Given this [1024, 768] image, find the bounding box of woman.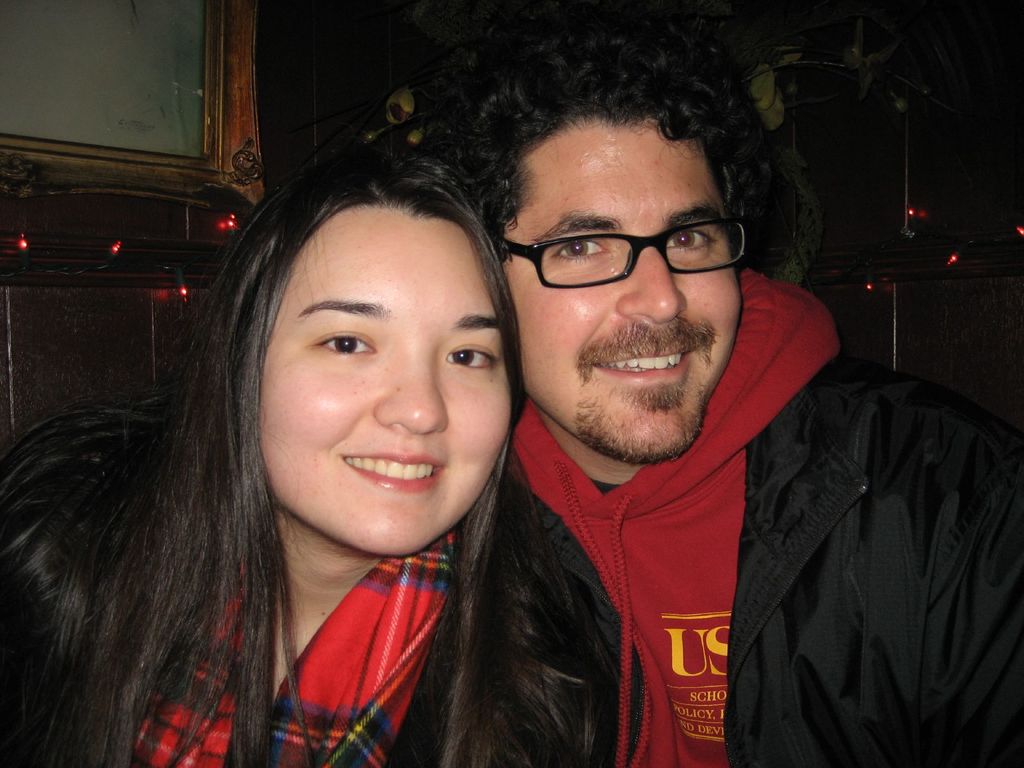
box(40, 129, 655, 749).
